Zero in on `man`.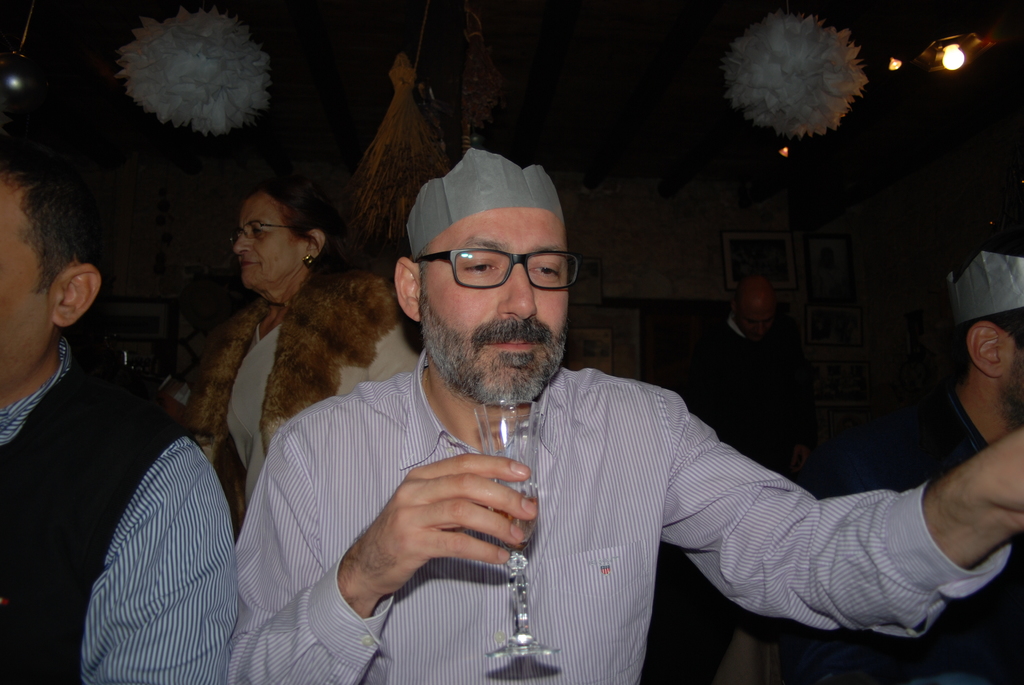
Zeroed in: select_region(666, 267, 804, 474).
